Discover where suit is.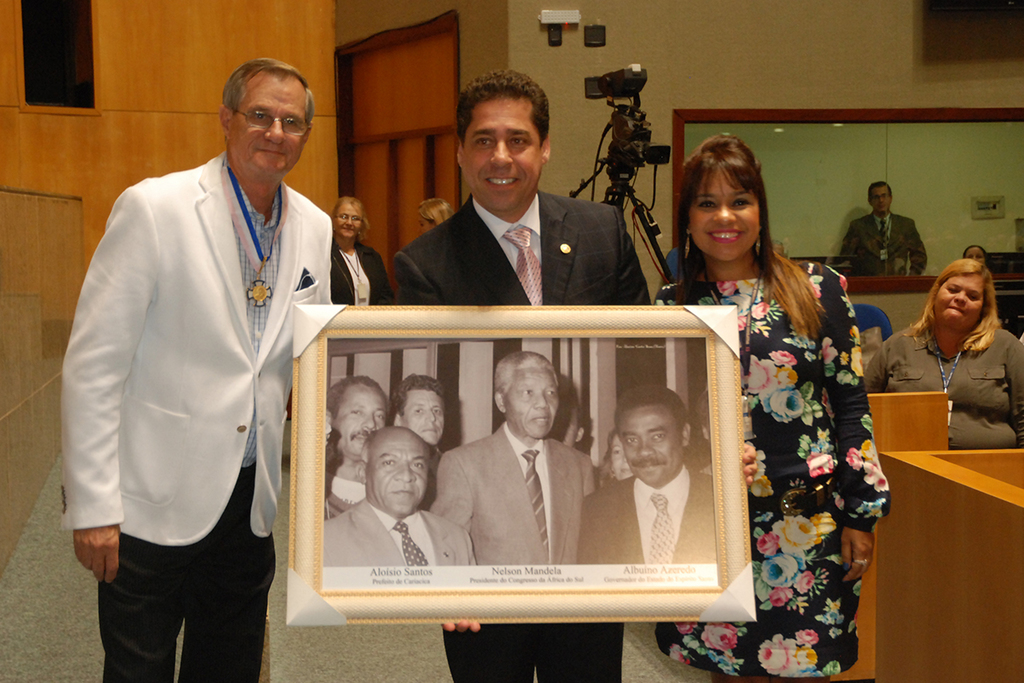
Discovered at bbox=[57, 152, 336, 682].
